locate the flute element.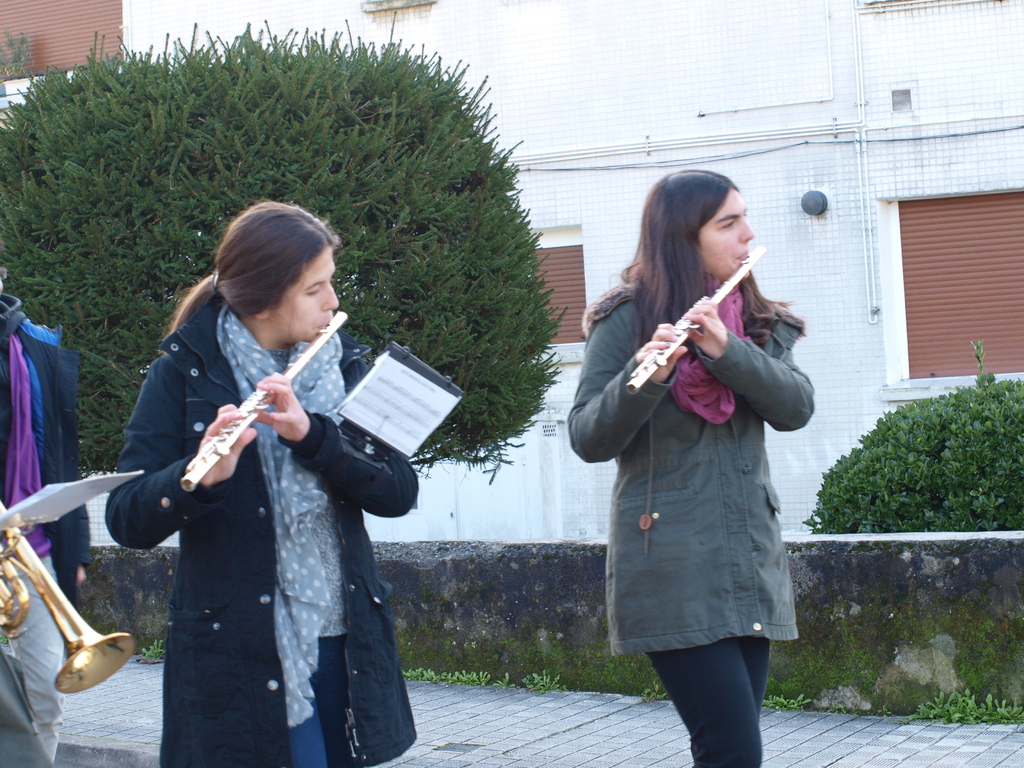
Element bbox: bbox=[628, 244, 763, 392].
